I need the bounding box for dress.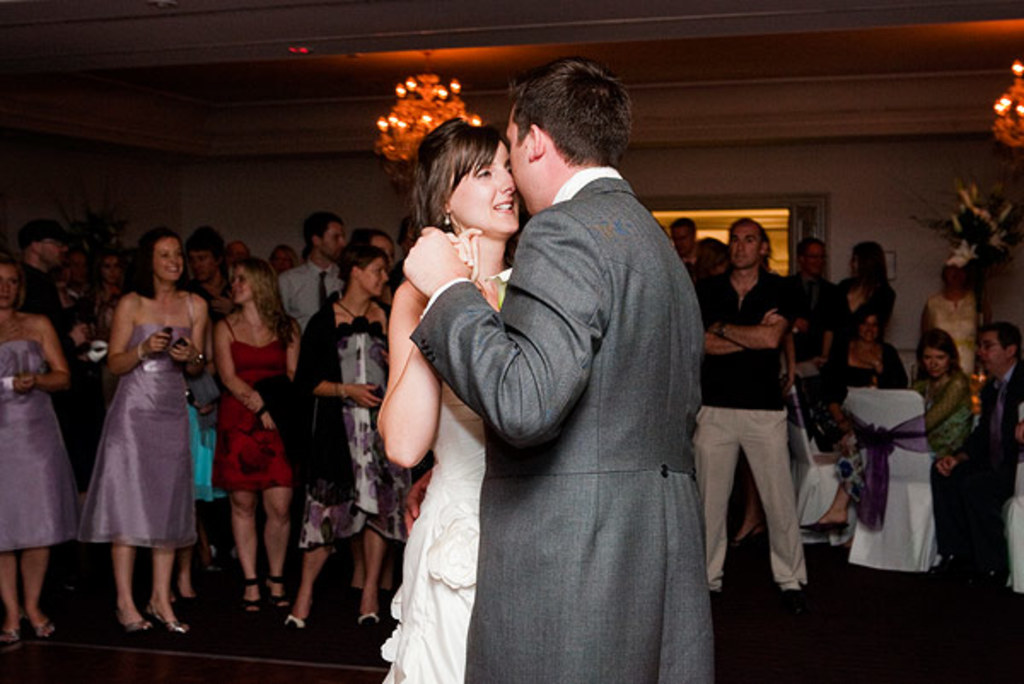
Here it is: {"x1": 0, "y1": 333, "x2": 90, "y2": 563}.
